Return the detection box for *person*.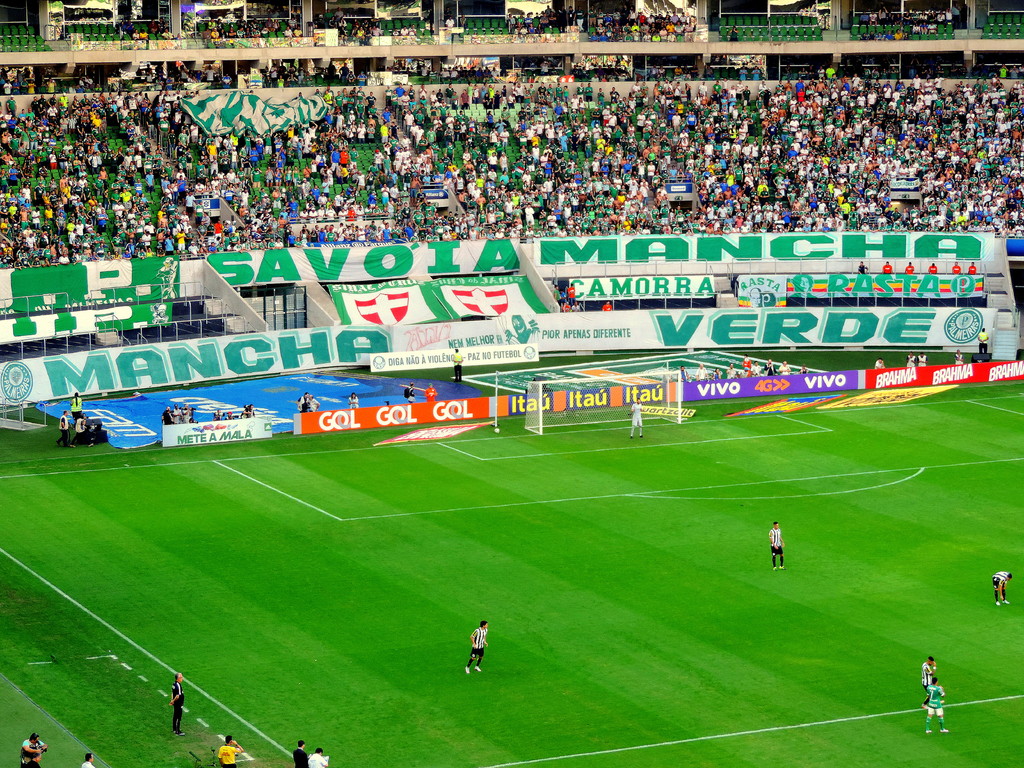
{"x1": 948, "y1": 259, "x2": 960, "y2": 278}.
